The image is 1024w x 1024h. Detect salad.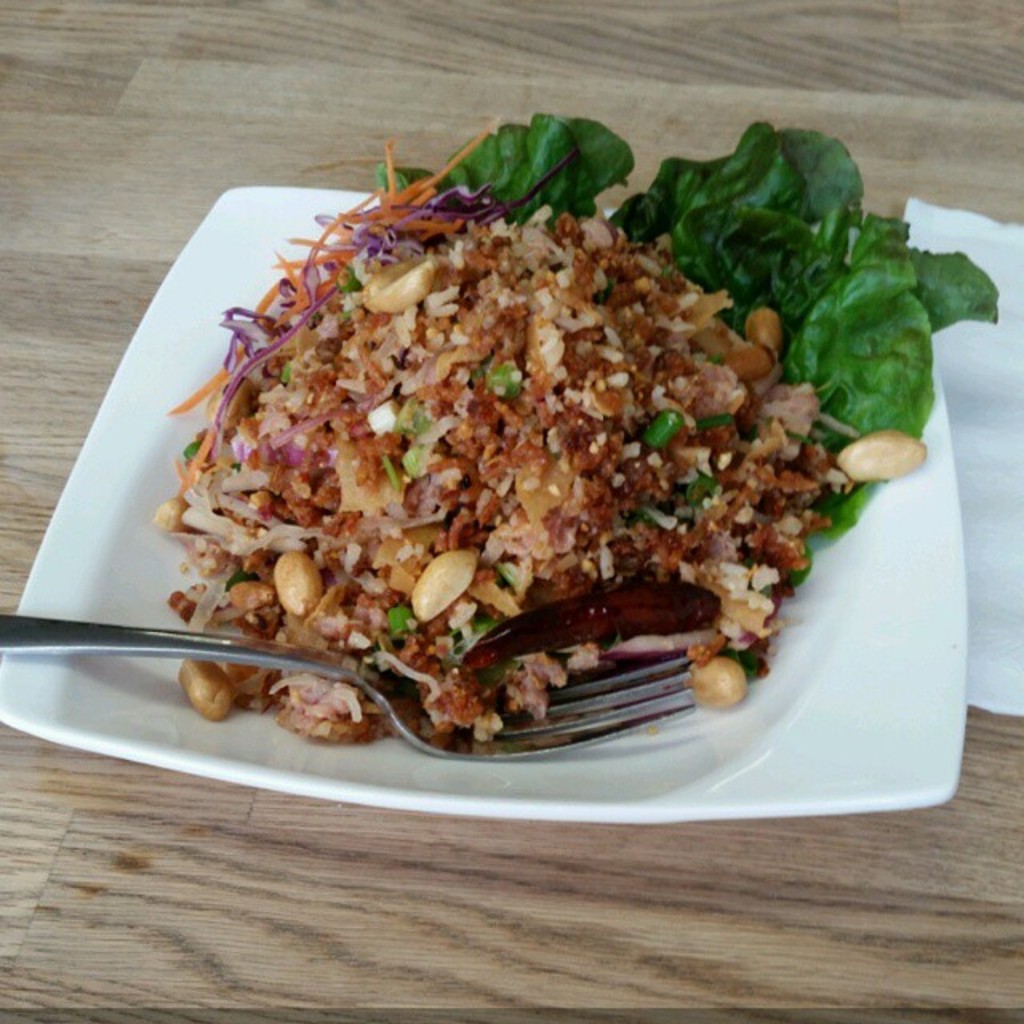
Detection: (left=149, top=99, right=1000, bottom=763).
